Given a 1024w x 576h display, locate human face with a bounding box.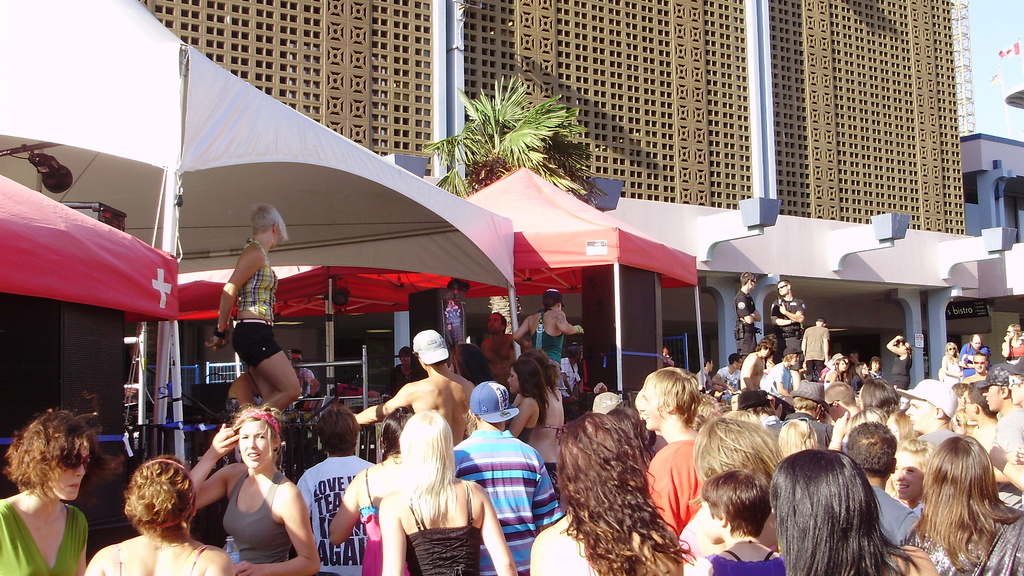
Located: (637, 374, 670, 434).
